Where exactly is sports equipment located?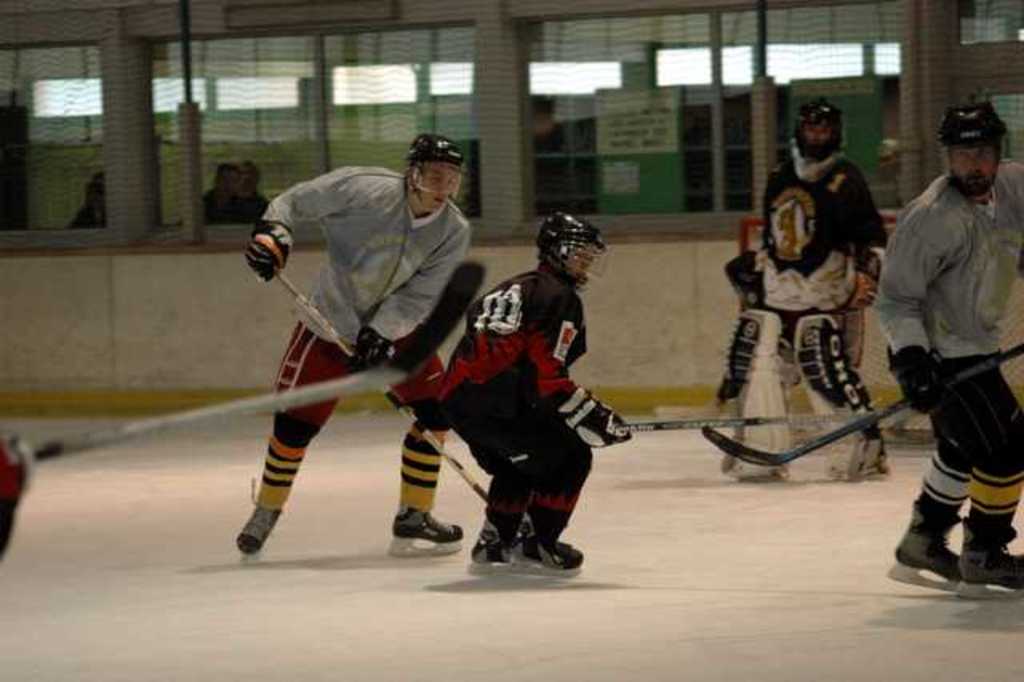
Its bounding box is box=[472, 504, 523, 575].
